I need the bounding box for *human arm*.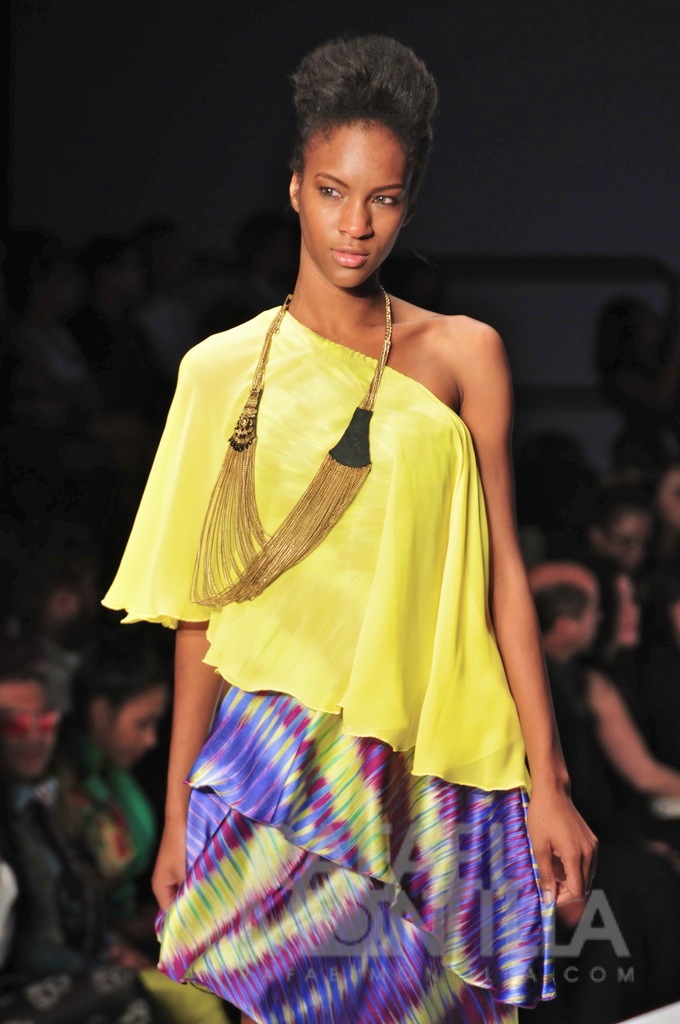
Here it is: 152:335:225:907.
